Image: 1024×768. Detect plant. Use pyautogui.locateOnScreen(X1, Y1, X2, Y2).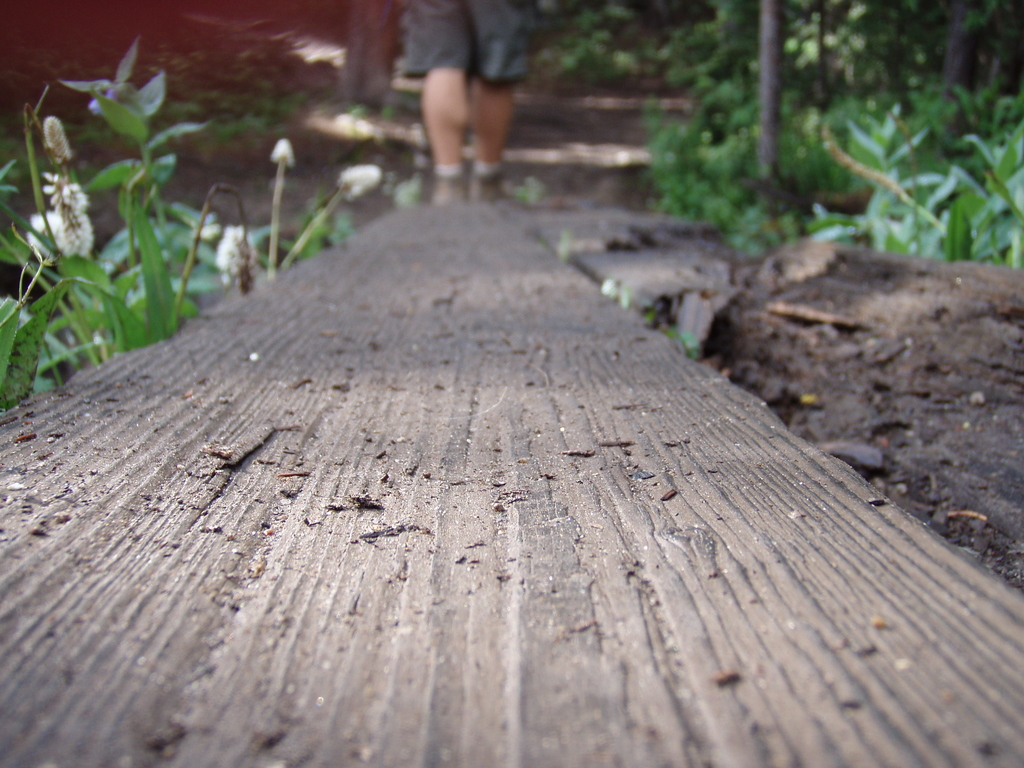
pyautogui.locateOnScreen(541, 0, 876, 267).
